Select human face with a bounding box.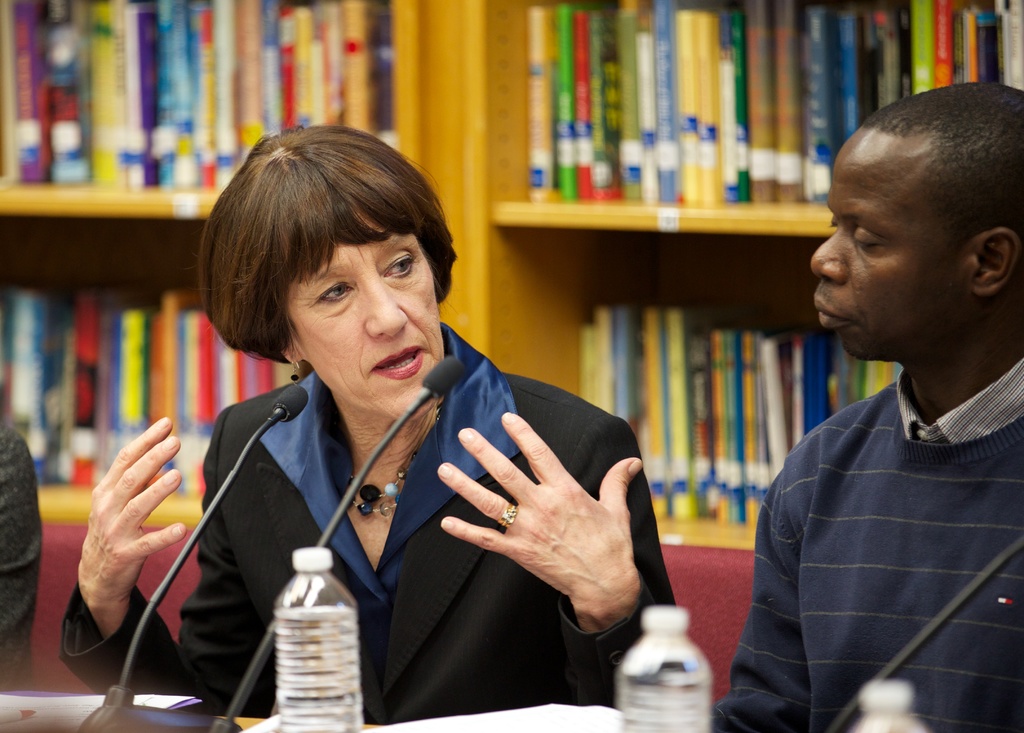
Rect(810, 151, 956, 360).
